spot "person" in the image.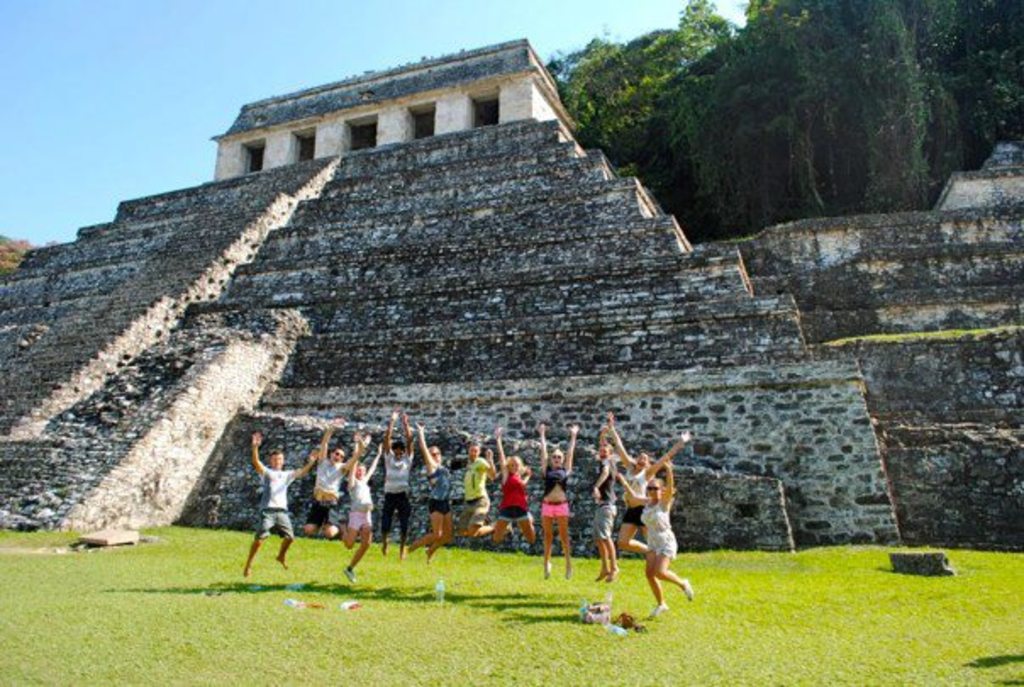
"person" found at 237 414 309 577.
